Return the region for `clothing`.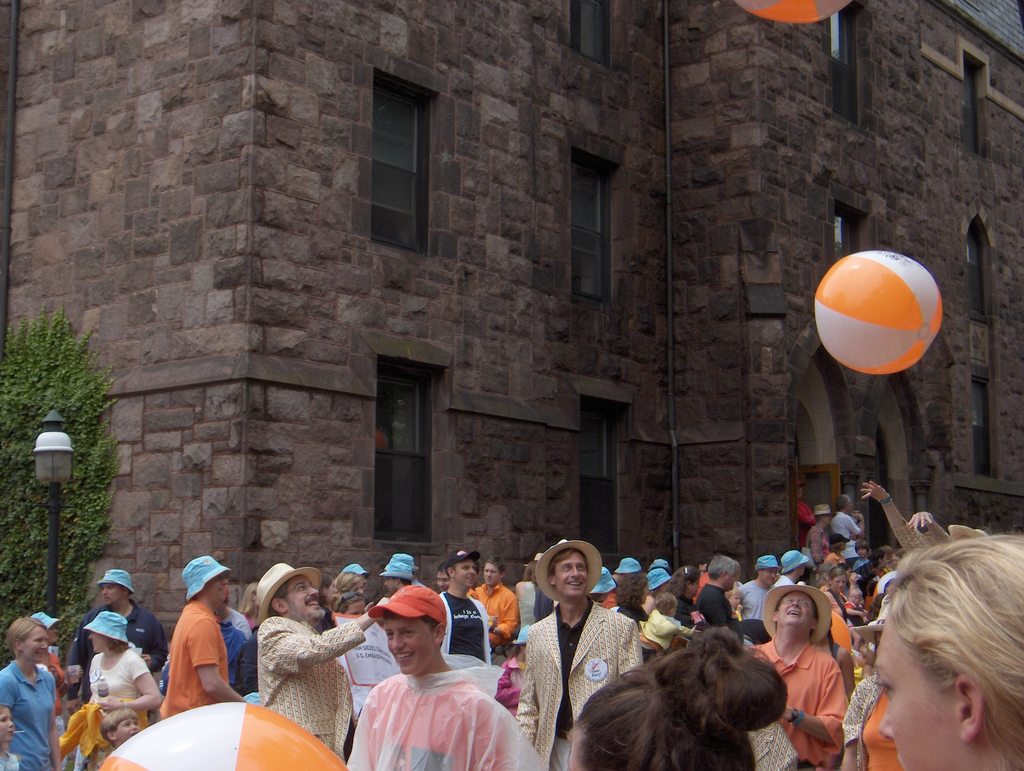
bbox=[696, 587, 733, 632].
